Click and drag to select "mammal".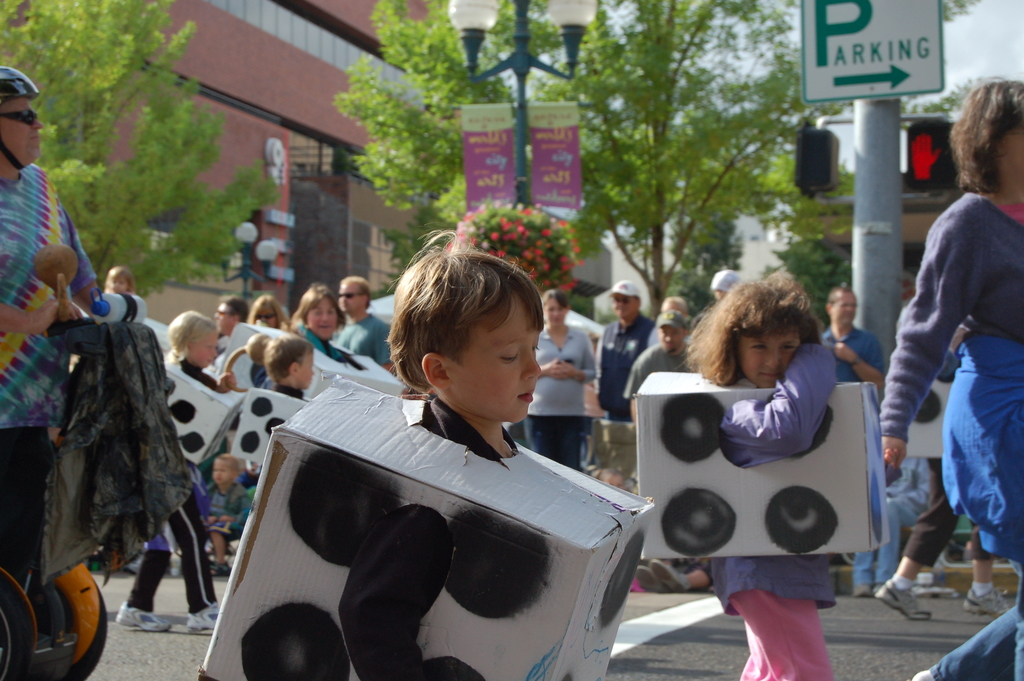
Selection: [x1=203, y1=452, x2=250, y2=574].
